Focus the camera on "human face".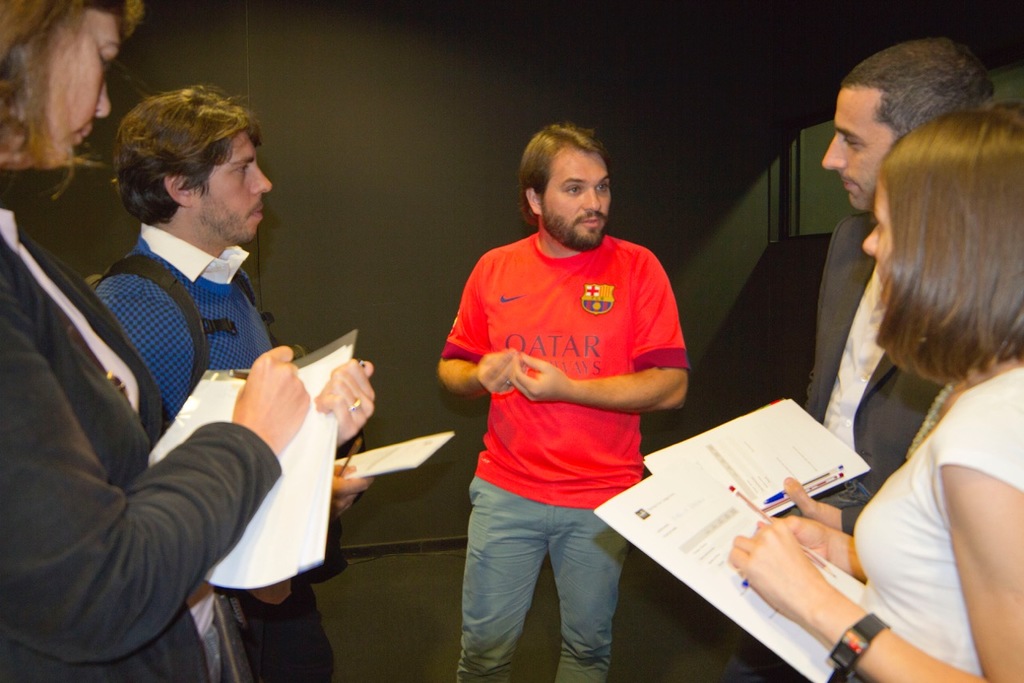
Focus region: [182, 129, 281, 239].
